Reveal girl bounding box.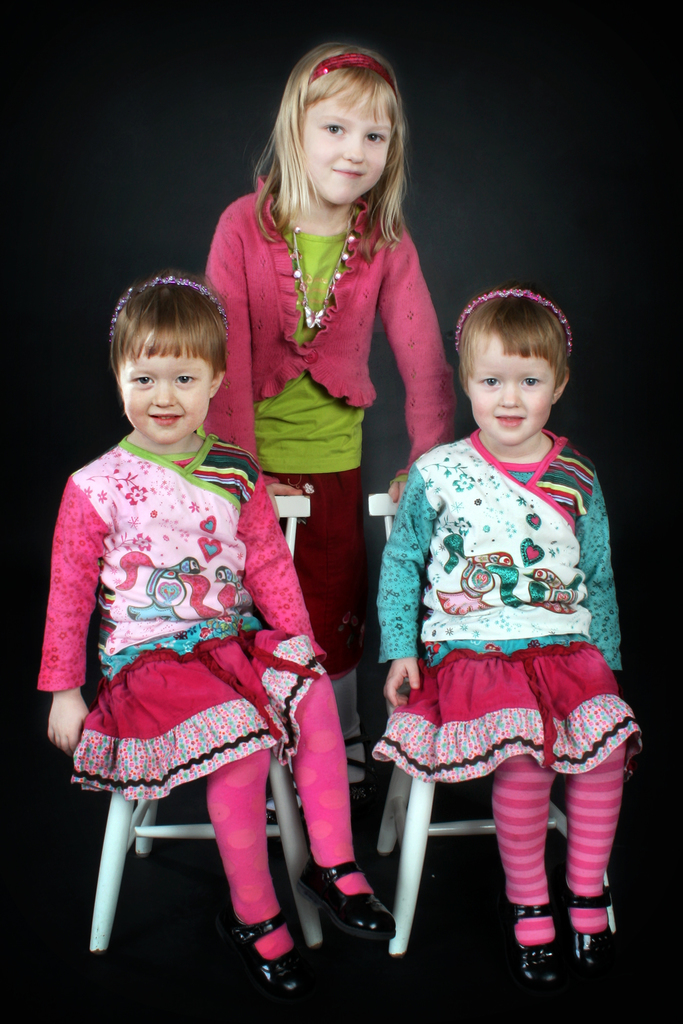
Revealed: locate(20, 264, 387, 1023).
